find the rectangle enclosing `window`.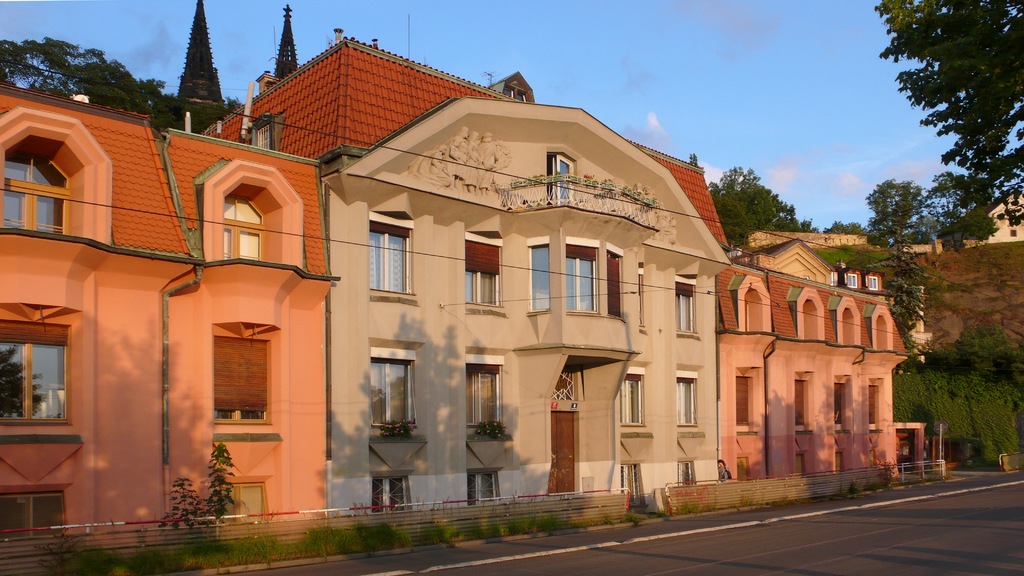
[837,447,852,472].
